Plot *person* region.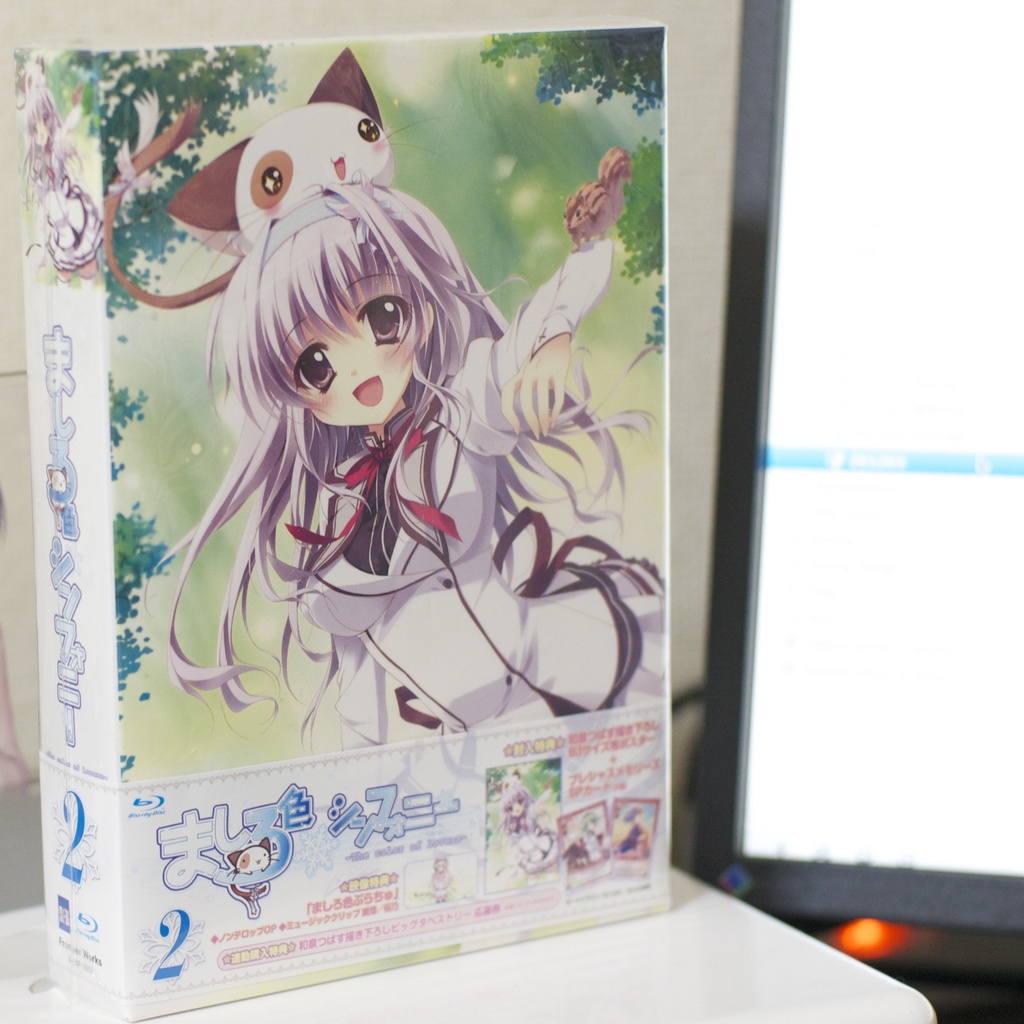
Plotted at detection(563, 815, 610, 869).
